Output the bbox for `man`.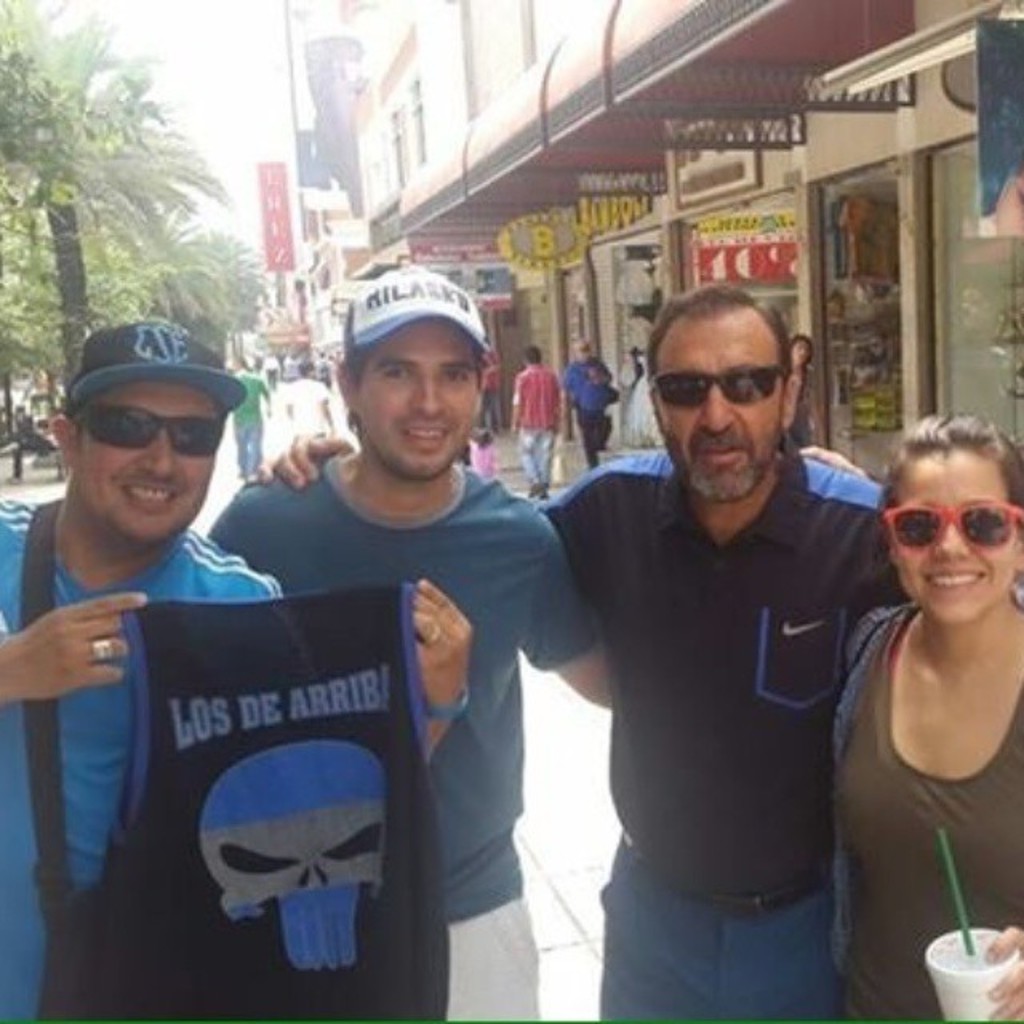
region(507, 339, 566, 499).
